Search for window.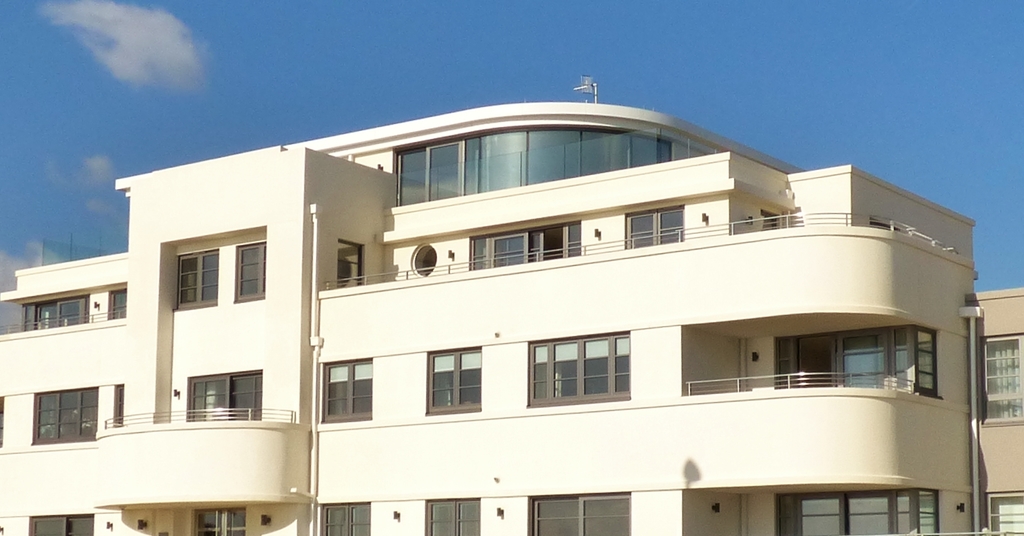
Found at Rect(30, 388, 99, 446).
